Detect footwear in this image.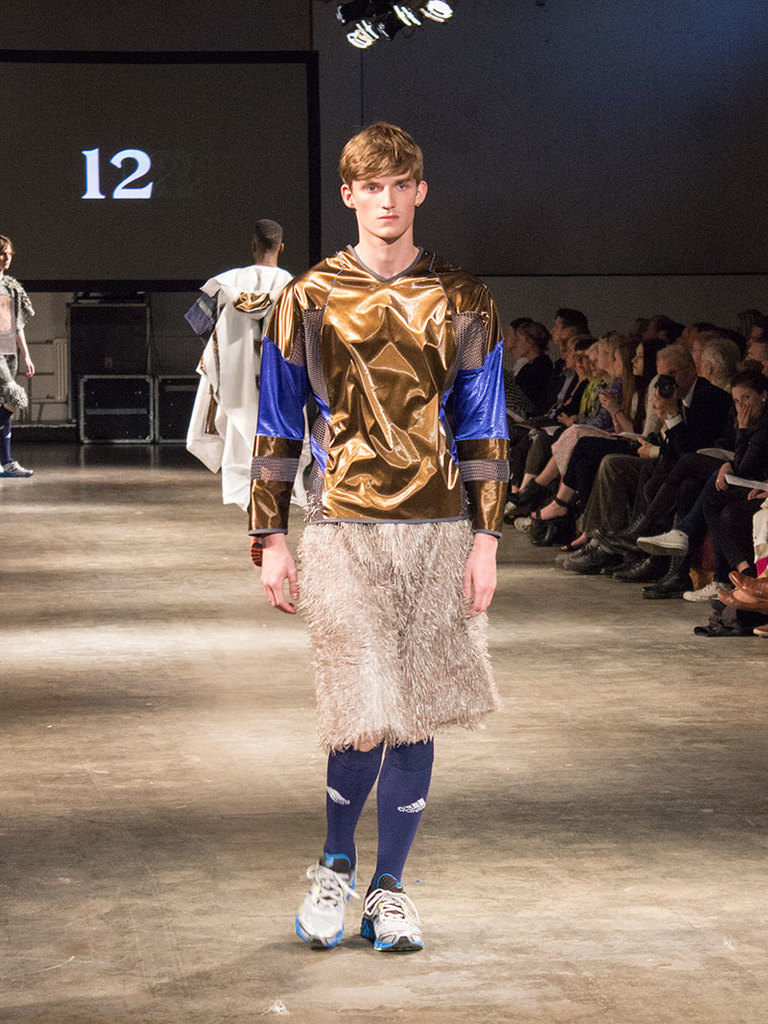
Detection: [754,624,767,636].
